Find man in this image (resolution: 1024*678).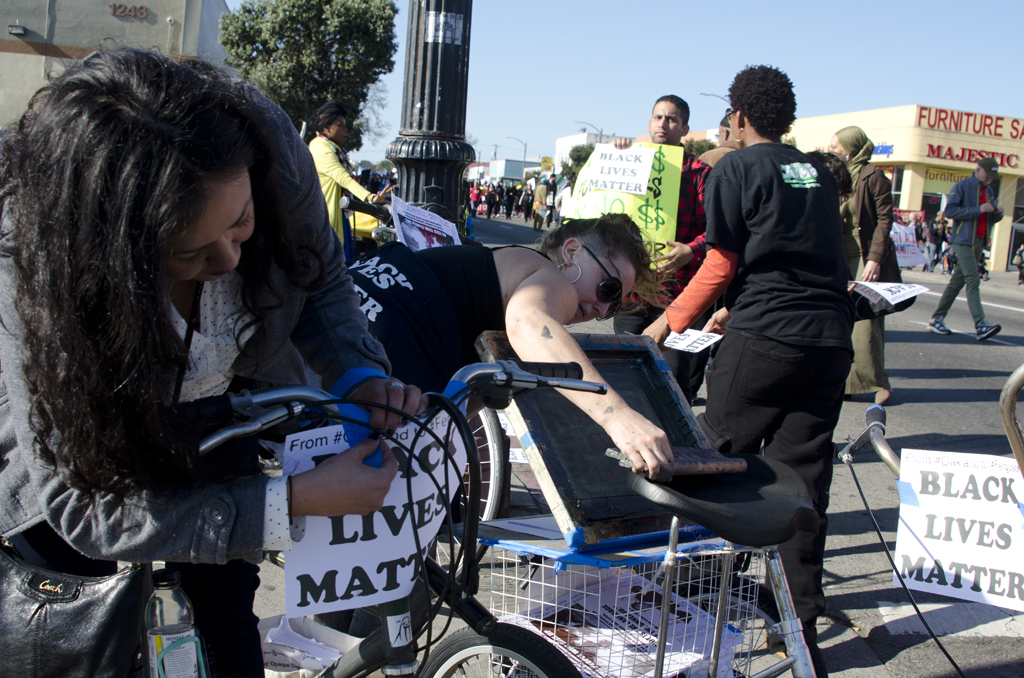
bbox=(924, 209, 945, 275).
